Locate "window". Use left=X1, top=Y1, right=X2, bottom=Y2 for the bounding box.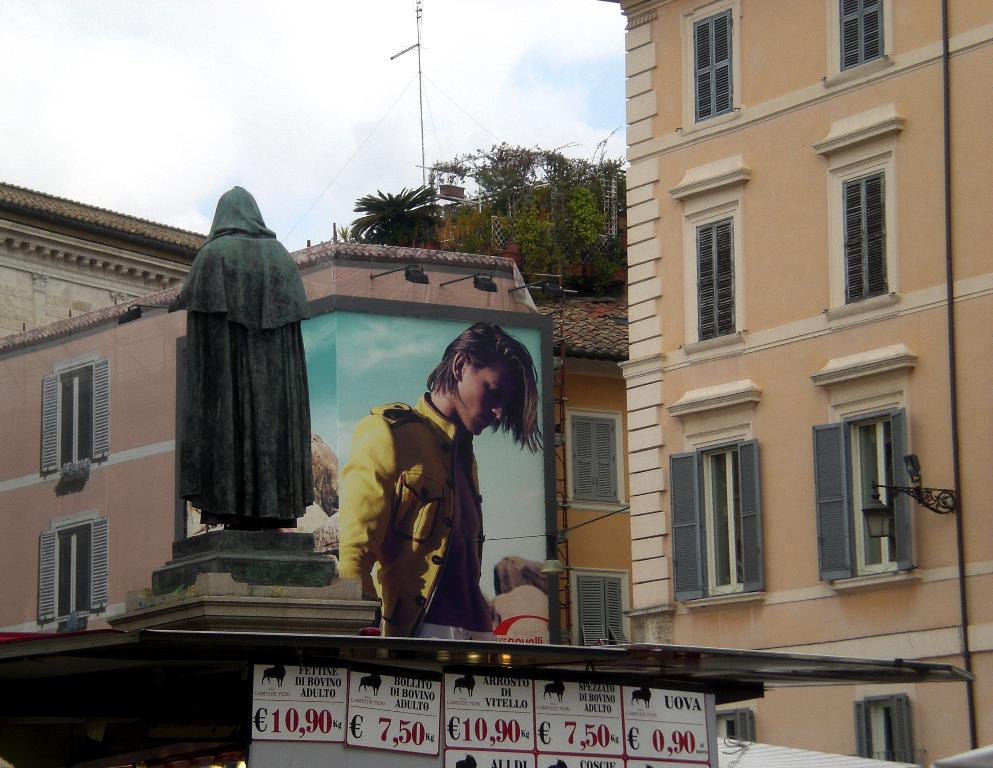
left=567, top=567, right=622, bottom=647.
